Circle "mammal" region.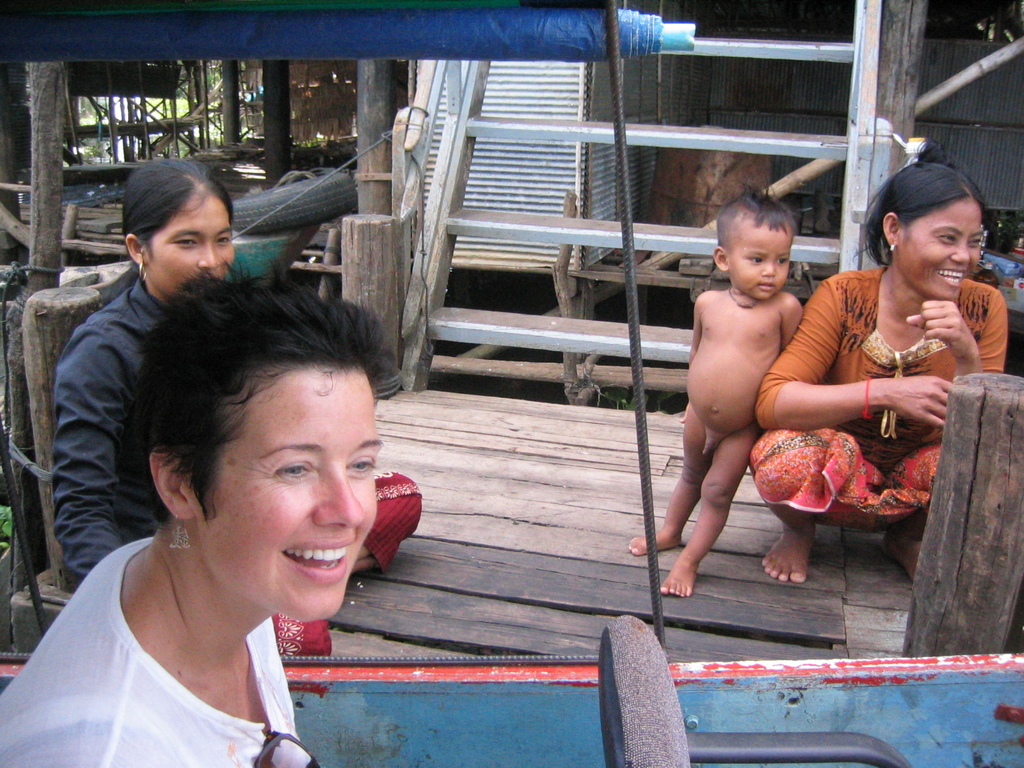
Region: [x1=0, y1=255, x2=407, y2=767].
